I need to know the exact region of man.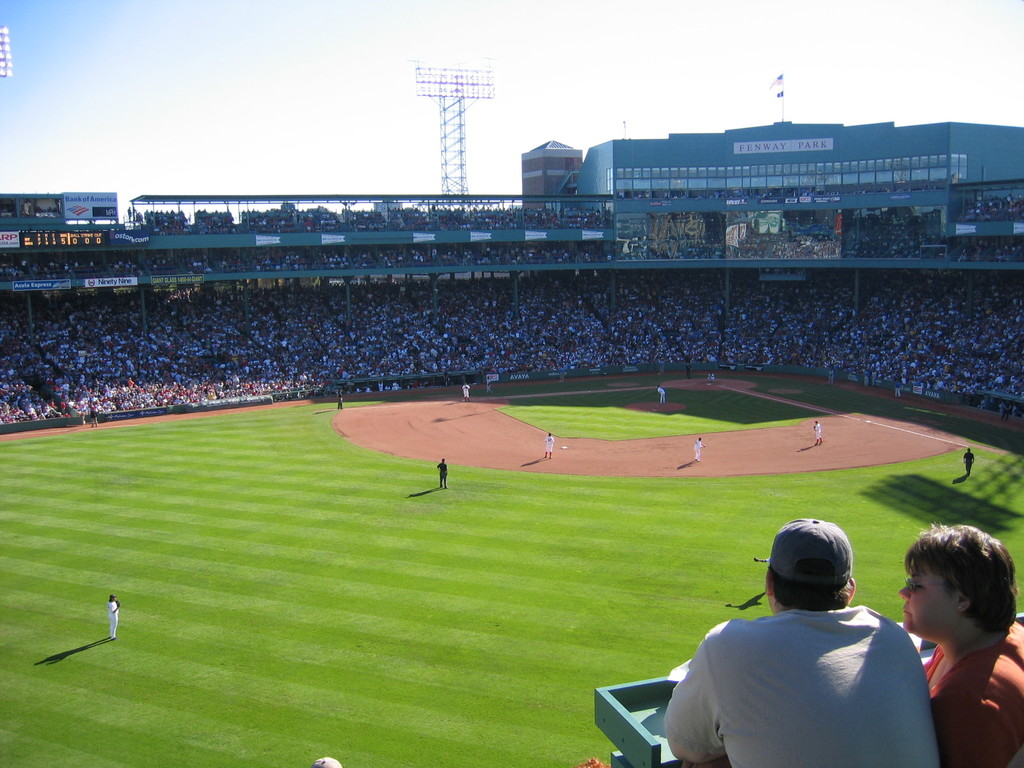
Region: 956,444,986,483.
